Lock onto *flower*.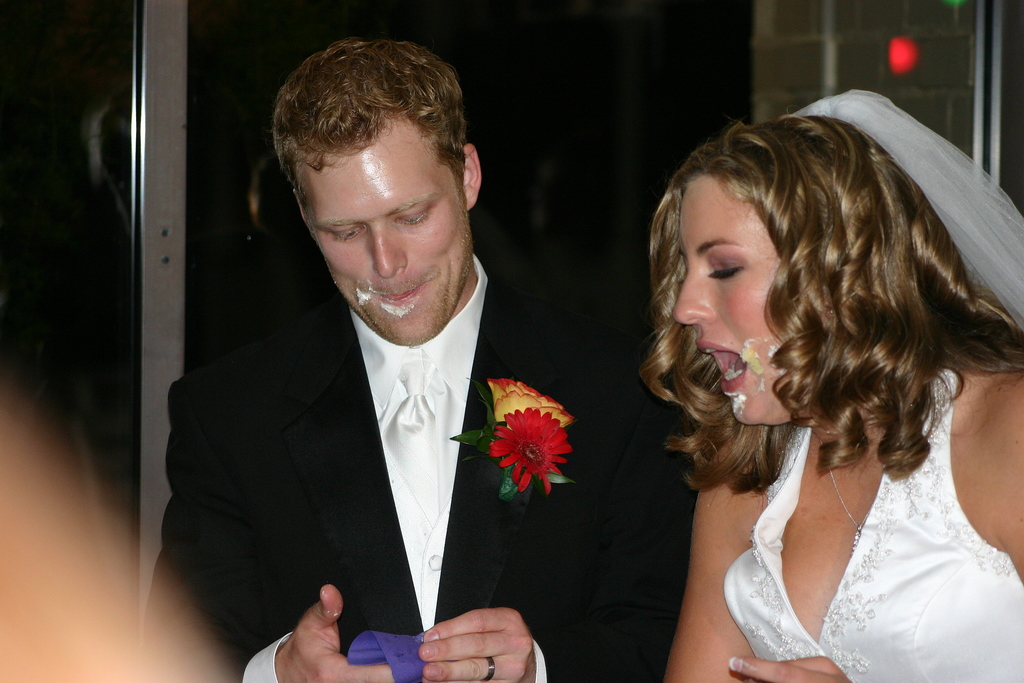
Locked: 487,377,572,428.
